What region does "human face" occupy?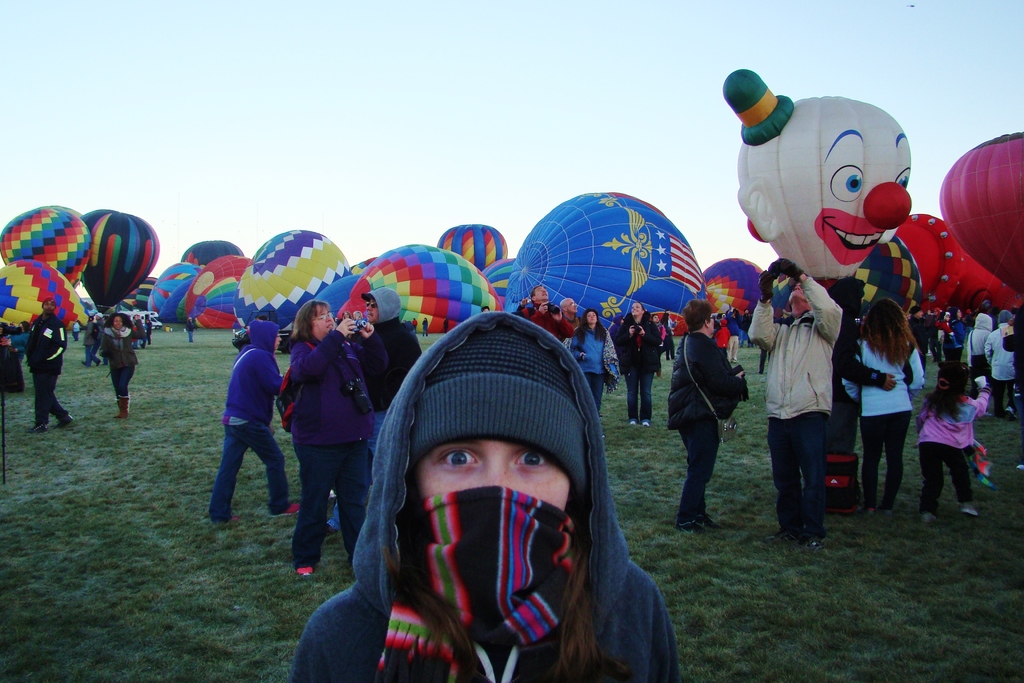
x1=422 y1=422 x2=581 y2=511.
